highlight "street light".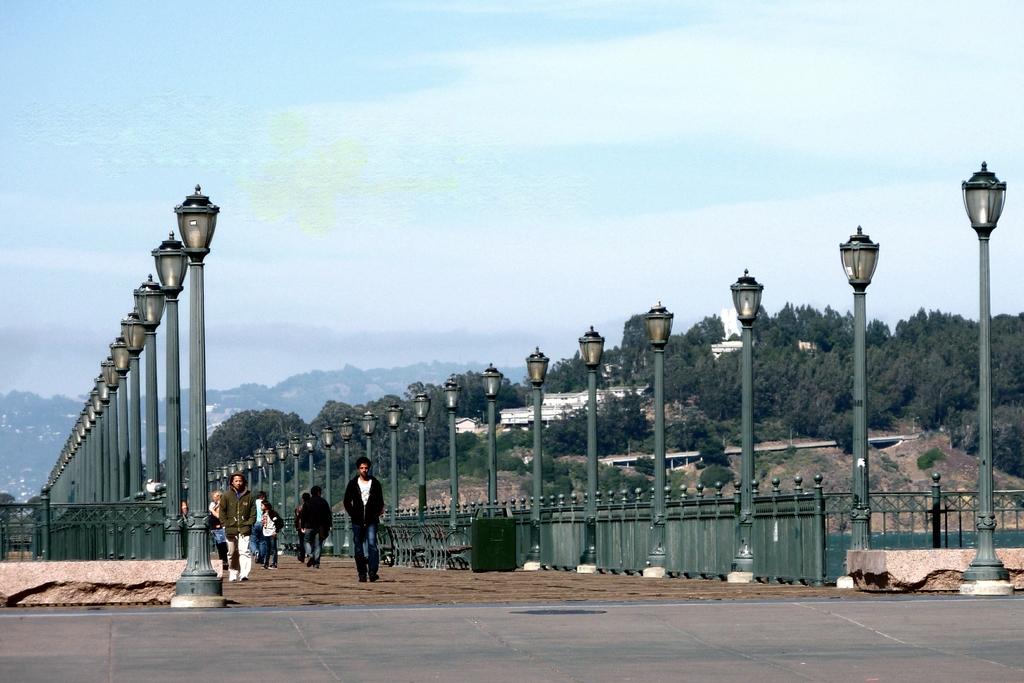
Highlighted region: crop(731, 266, 766, 575).
